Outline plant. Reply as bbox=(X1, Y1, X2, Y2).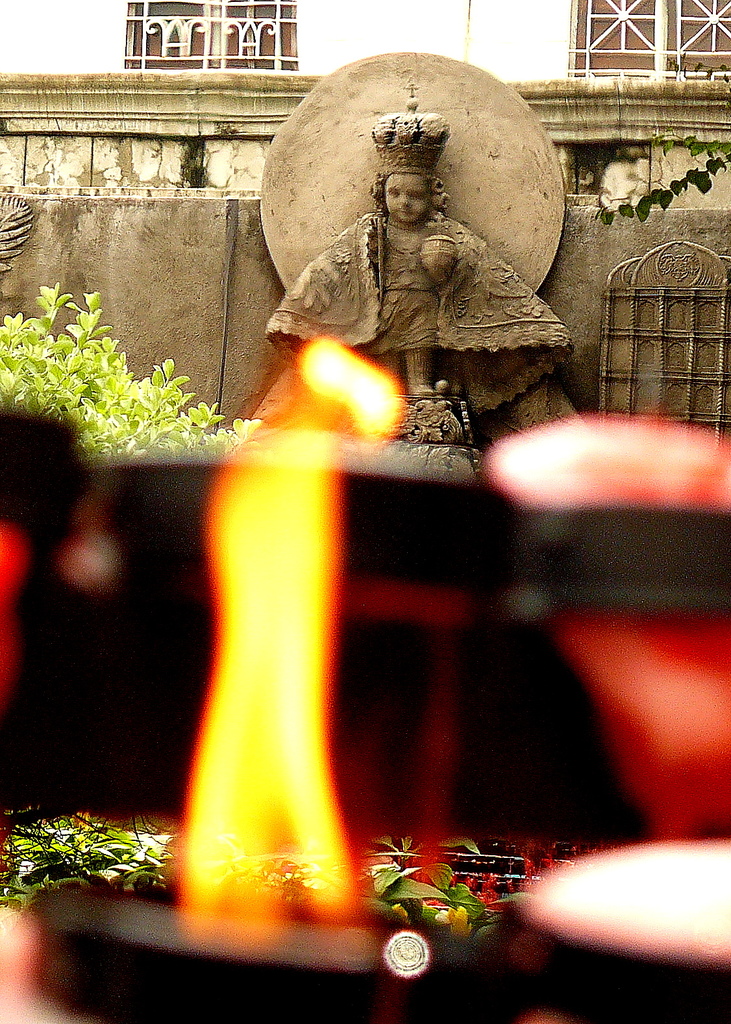
bbox=(0, 806, 169, 920).
